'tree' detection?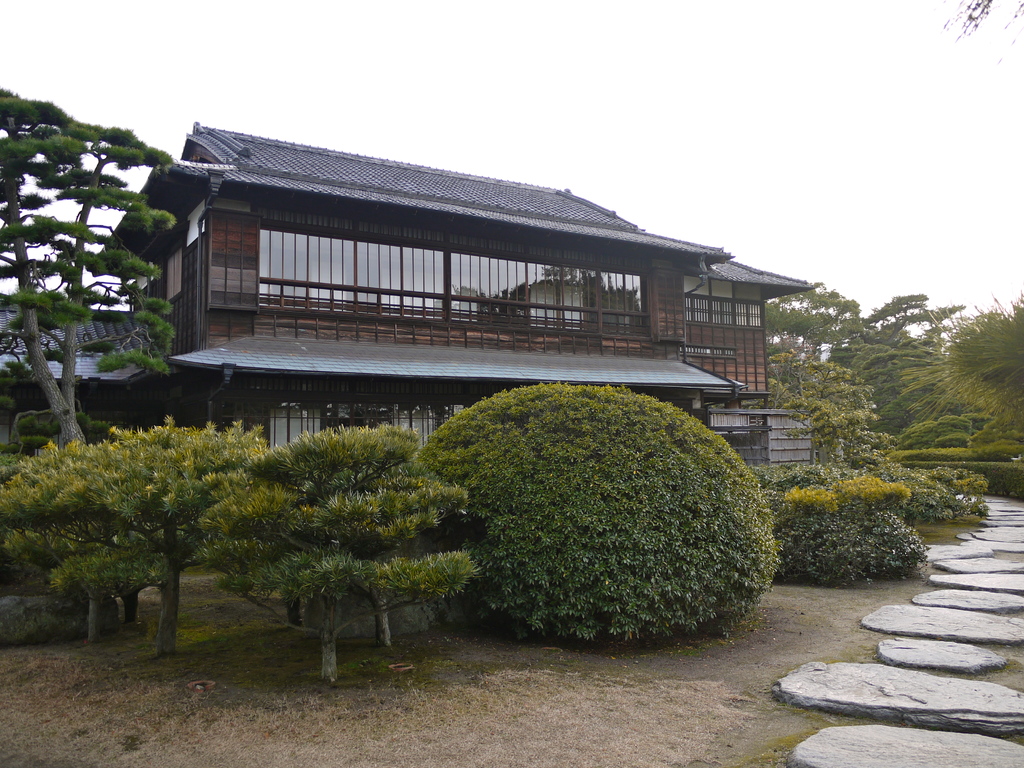
region(223, 426, 489, 680)
